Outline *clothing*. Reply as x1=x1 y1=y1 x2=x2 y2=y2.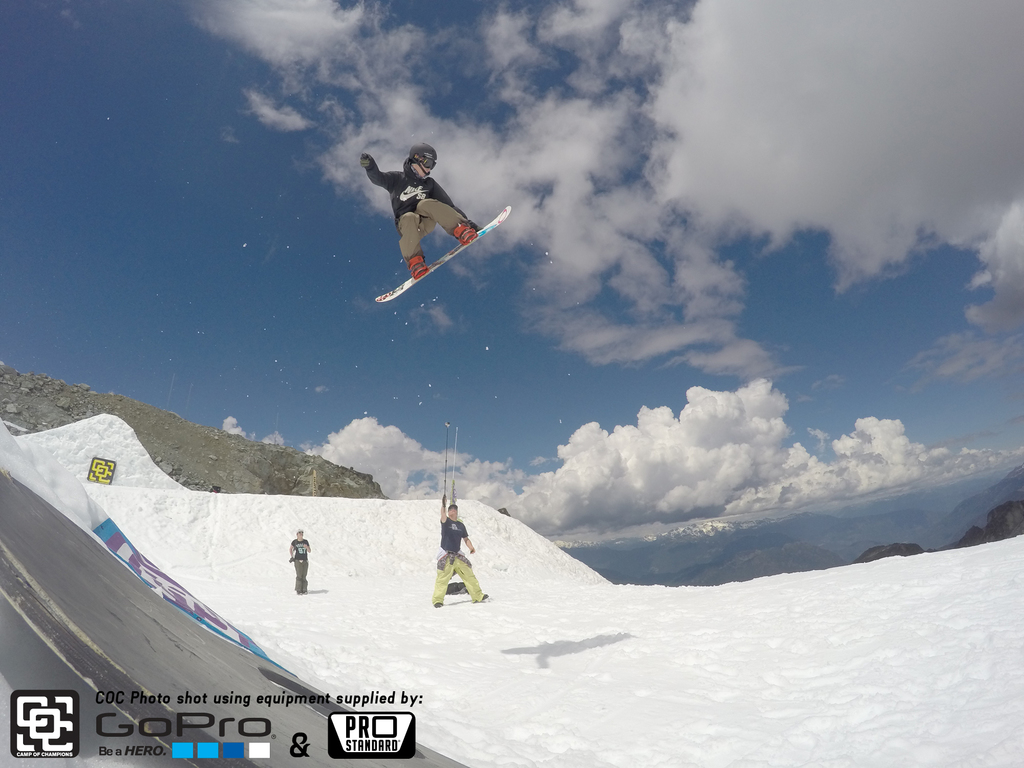
x1=297 y1=538 x2=309 y2=589.
